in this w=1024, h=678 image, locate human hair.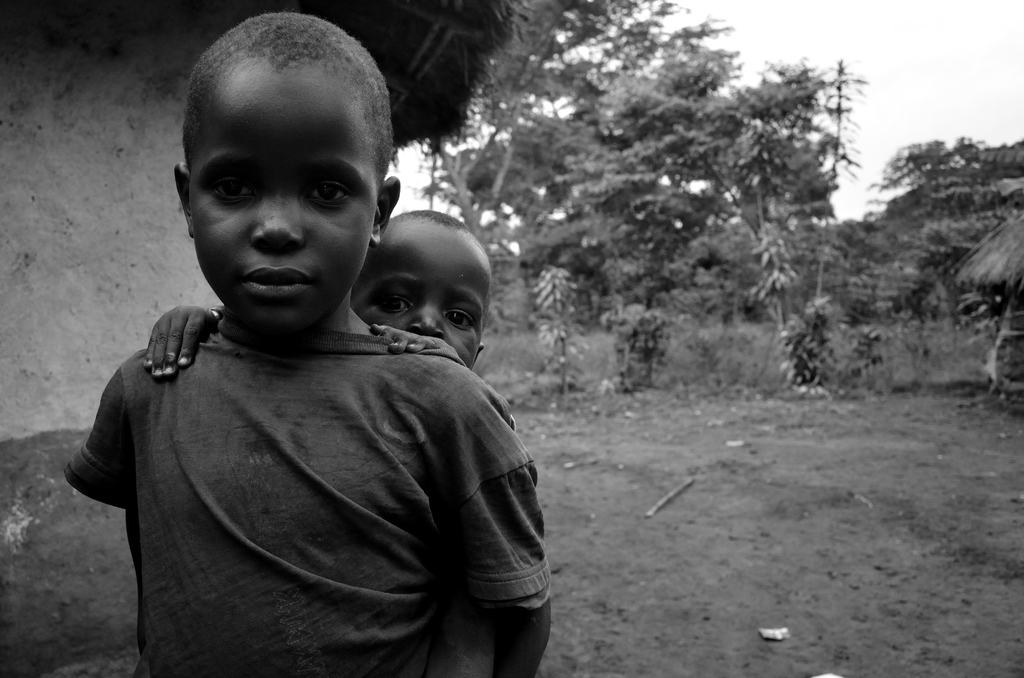
Bounding box: 169:9:397:184.
